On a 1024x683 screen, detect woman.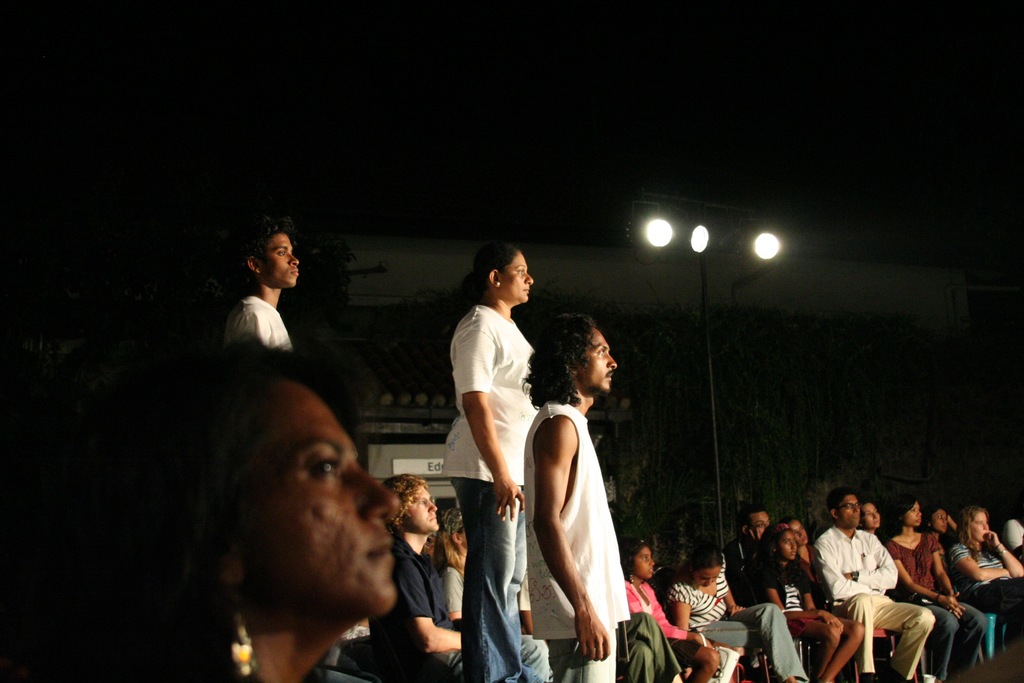
(853, 500, 879, 534).
